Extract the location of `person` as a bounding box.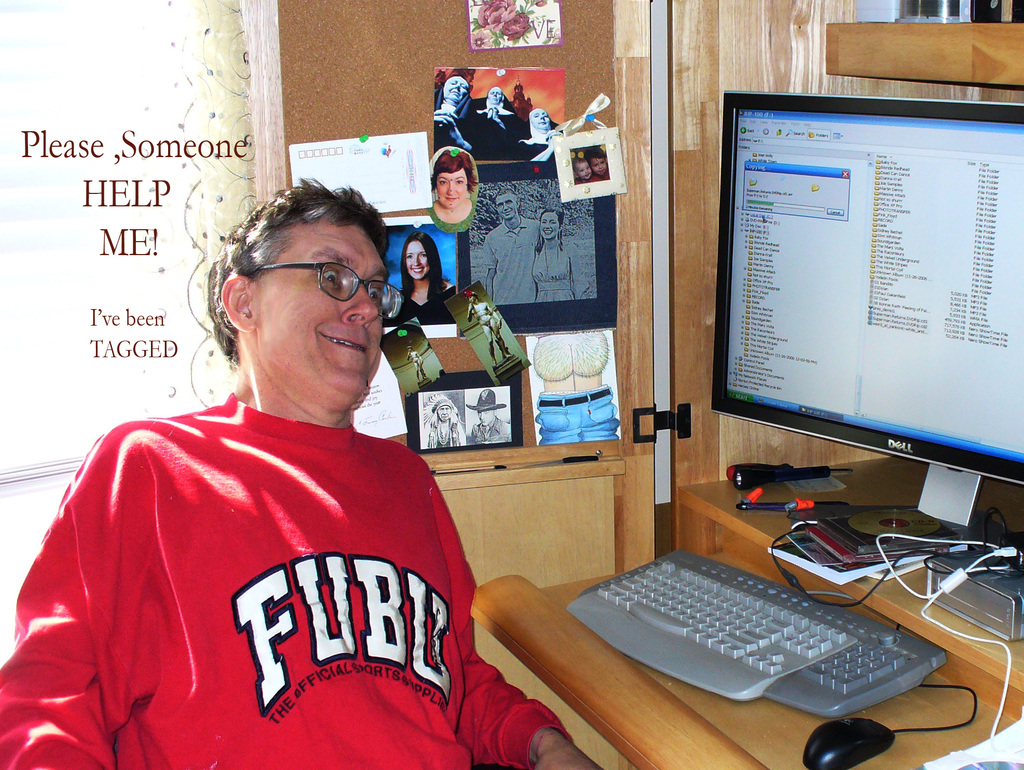
locate(424, 393, 470, 450).
